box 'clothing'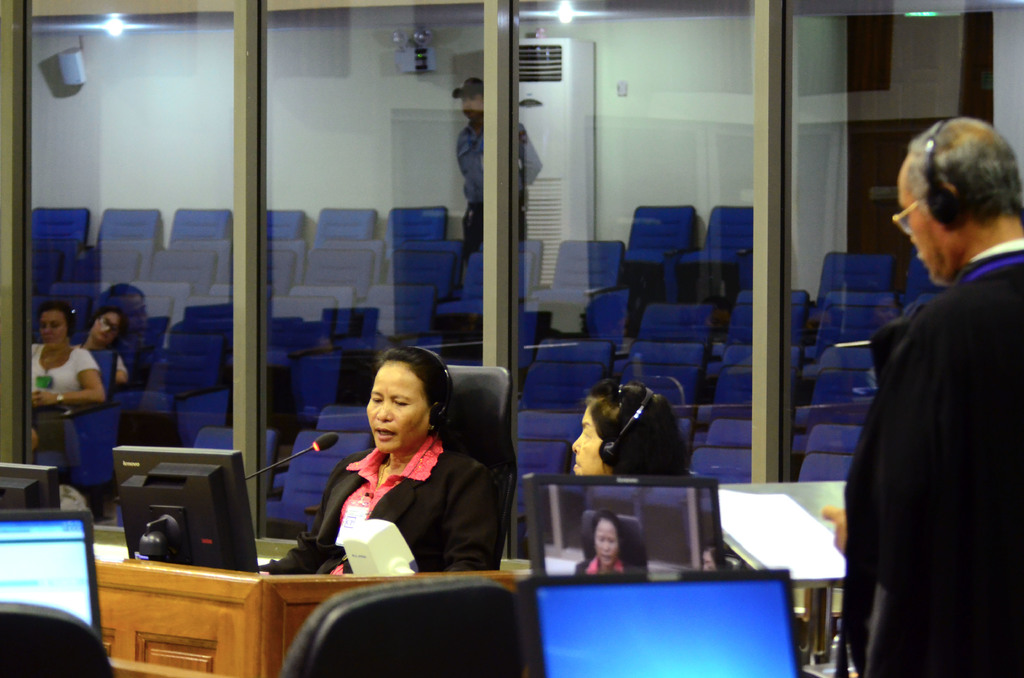
572,552,634,577
